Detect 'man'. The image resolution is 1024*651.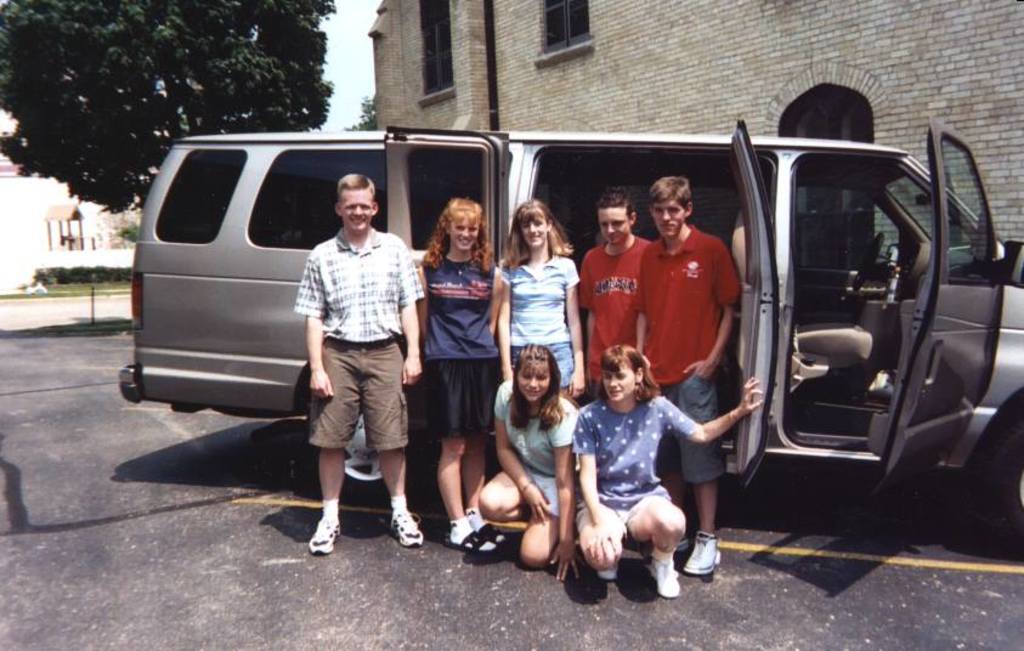
{"x1": 289, "y1": 171, "x2": 425, "y2": 567}.
